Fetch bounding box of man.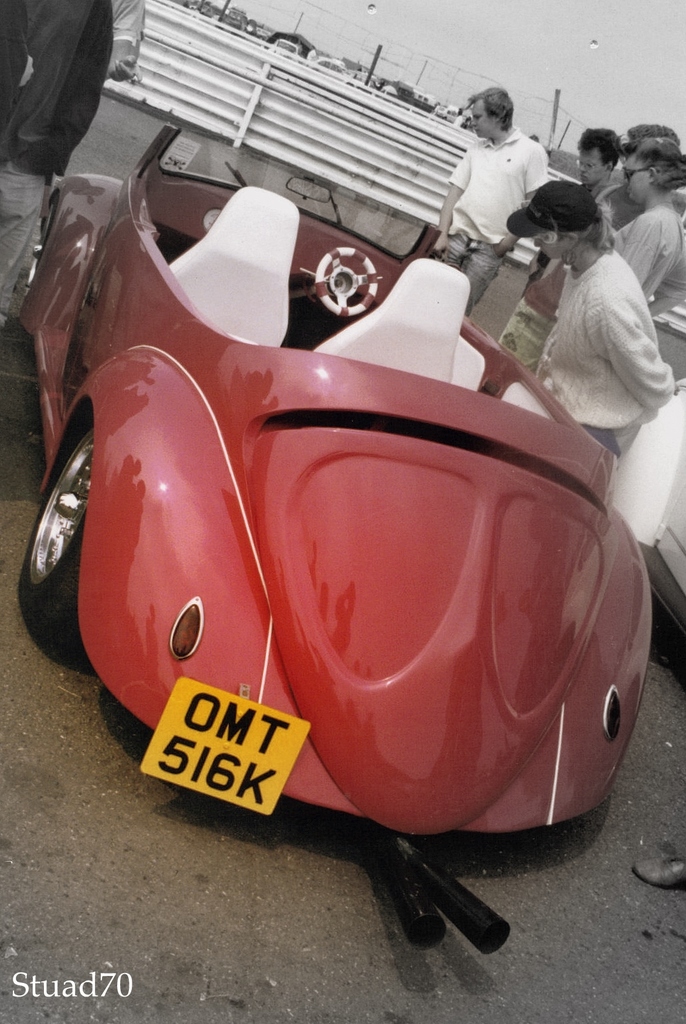
Bbox: {"left": 587, "top": 120, "right": 685, "bottom": 218}.
